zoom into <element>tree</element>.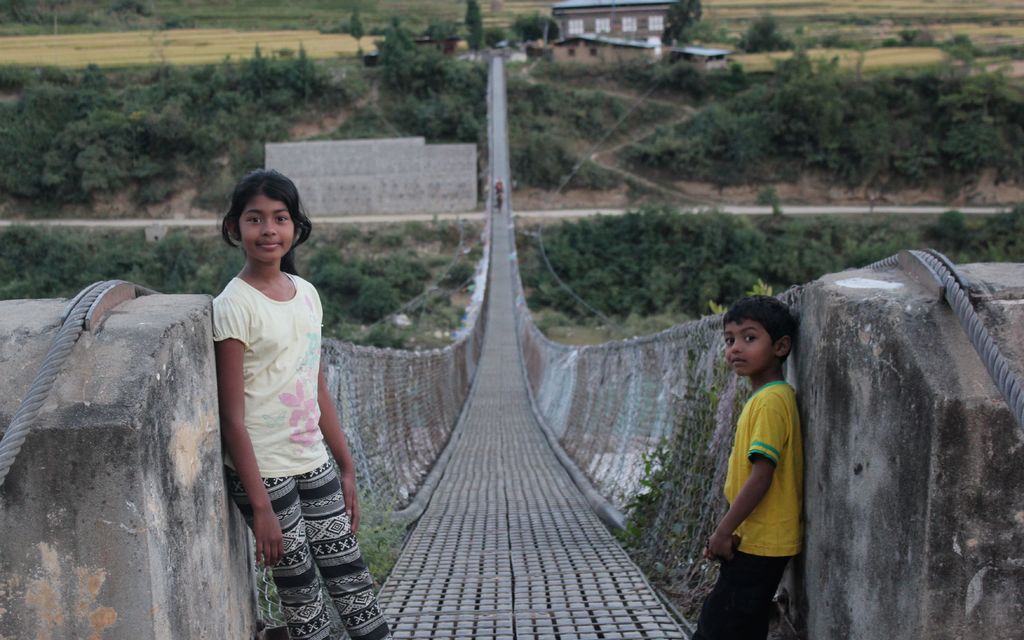
Zoom target: BBox(0, 92, 47, 190).
